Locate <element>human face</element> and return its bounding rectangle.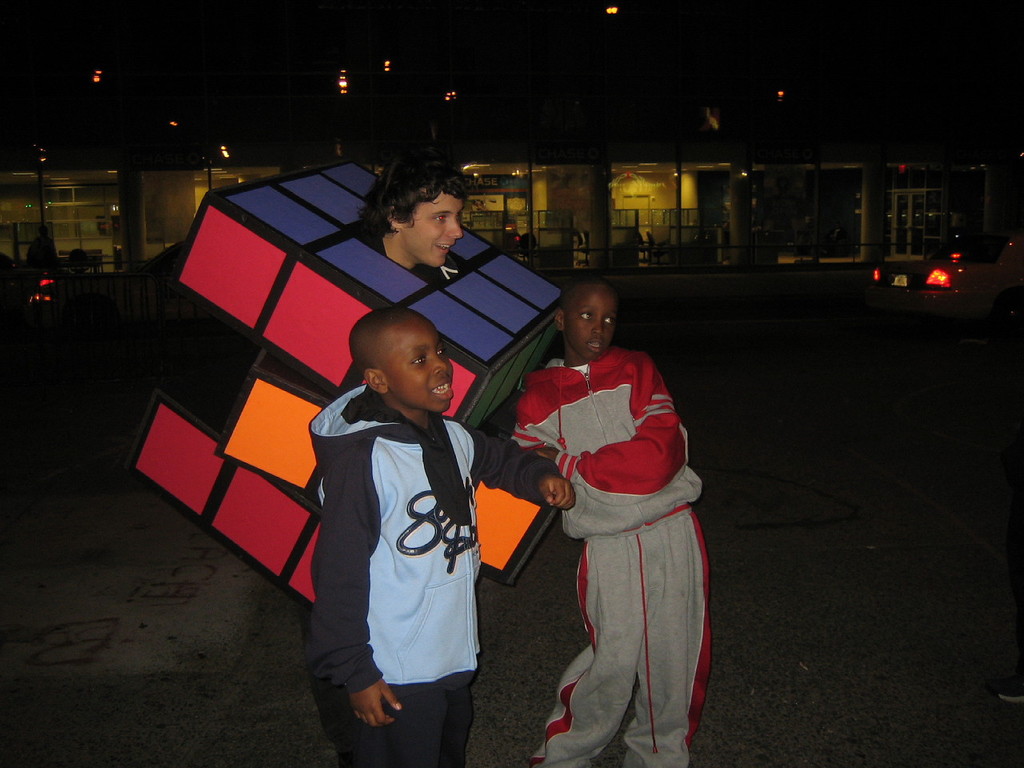
[left=570, top=287, right=622, bottom=367].
